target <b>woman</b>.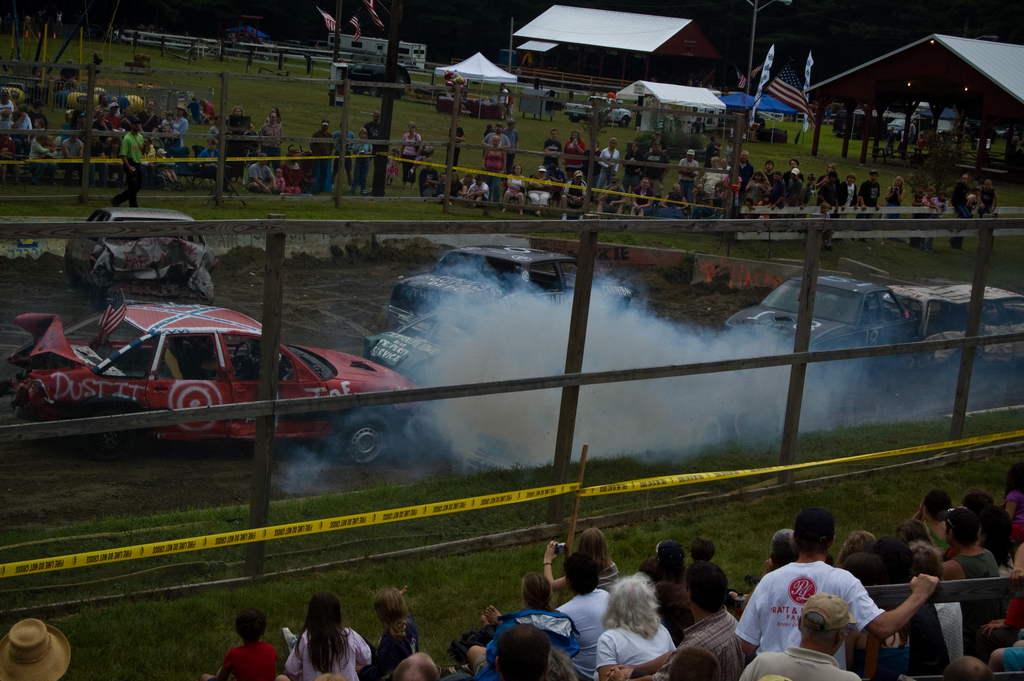
Target region: 883 177 905 240.
